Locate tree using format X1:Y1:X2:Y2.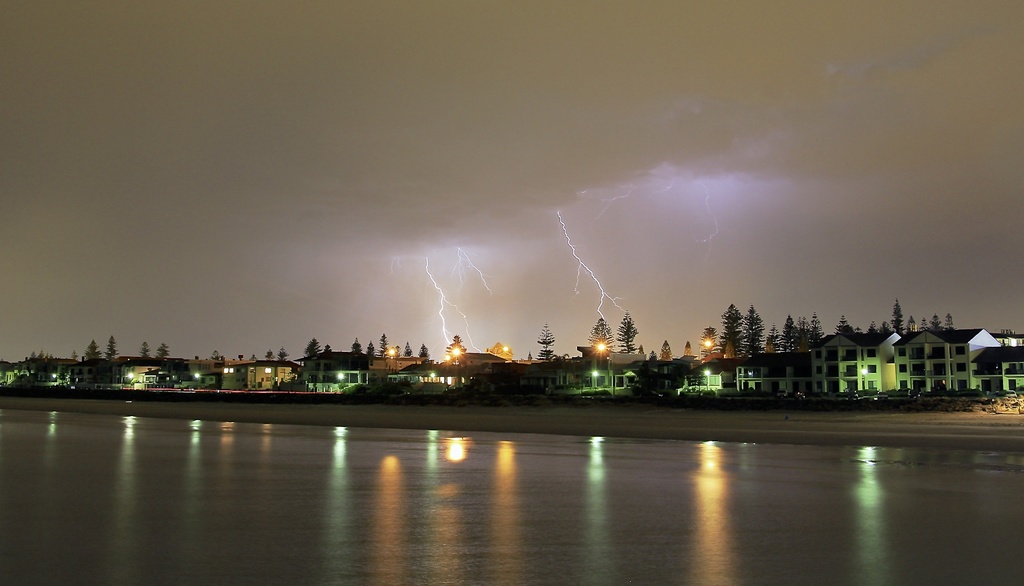
929:313:938:329.
